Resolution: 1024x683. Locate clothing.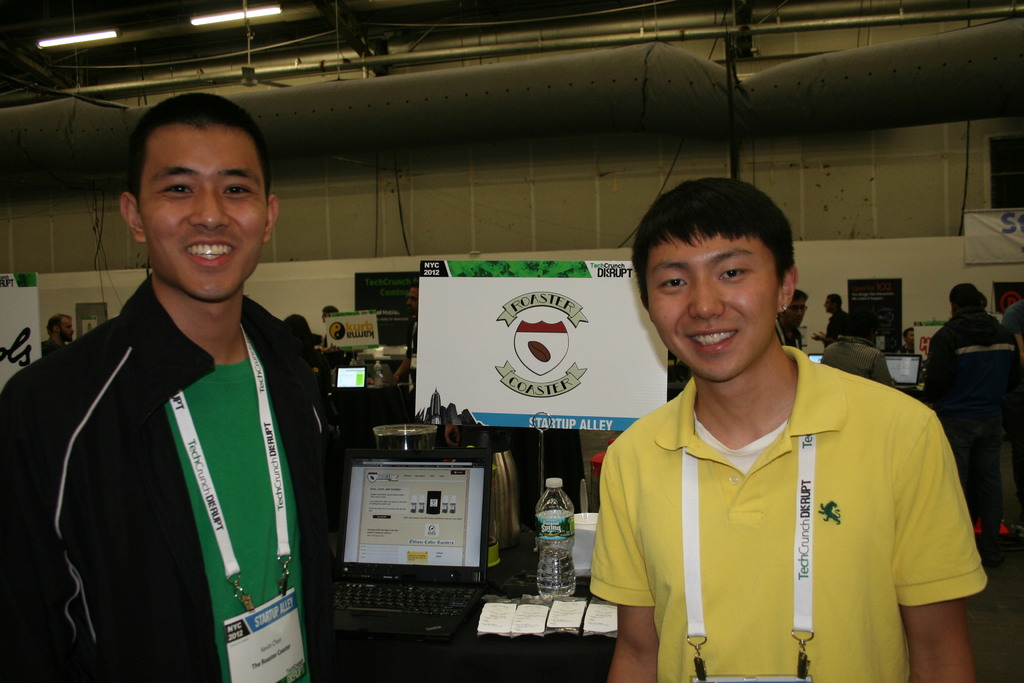
[left=922, top=310, right=1011, bottom=416].
